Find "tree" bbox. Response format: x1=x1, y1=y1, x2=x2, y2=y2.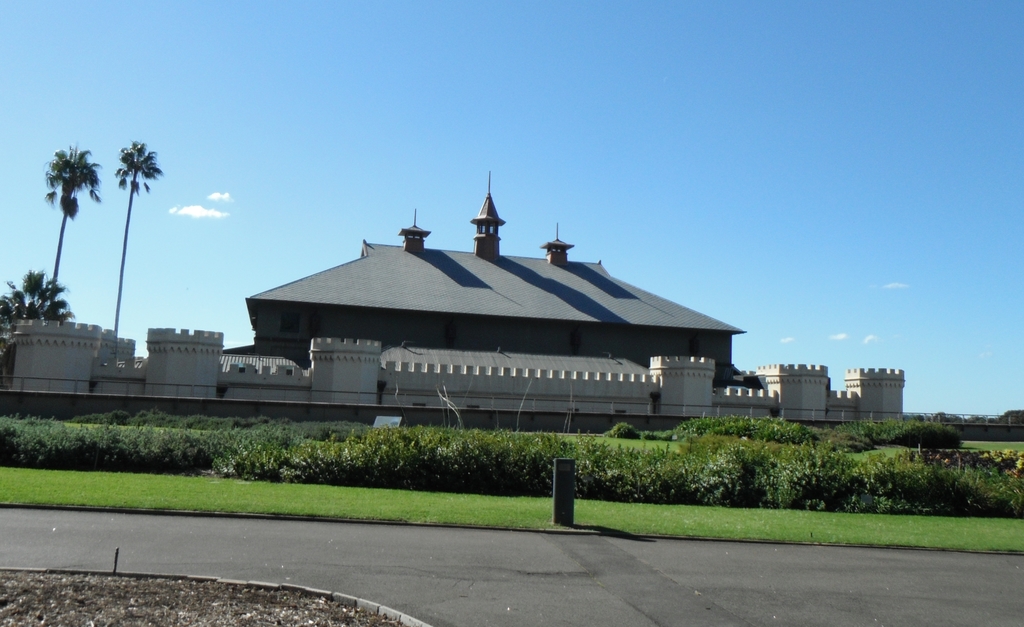
x1=0, y1=269, x2=76, y2=382.
